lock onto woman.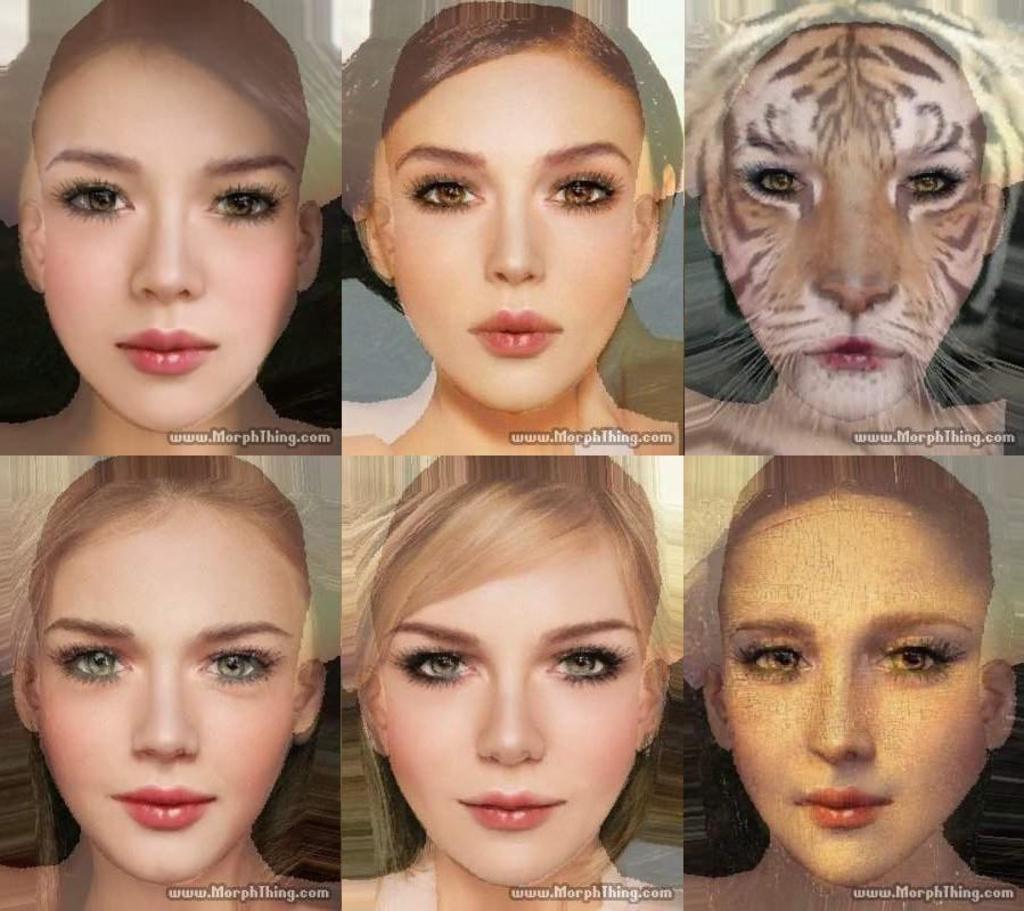
Locked: bbox=[297, 467, 713, 910].
